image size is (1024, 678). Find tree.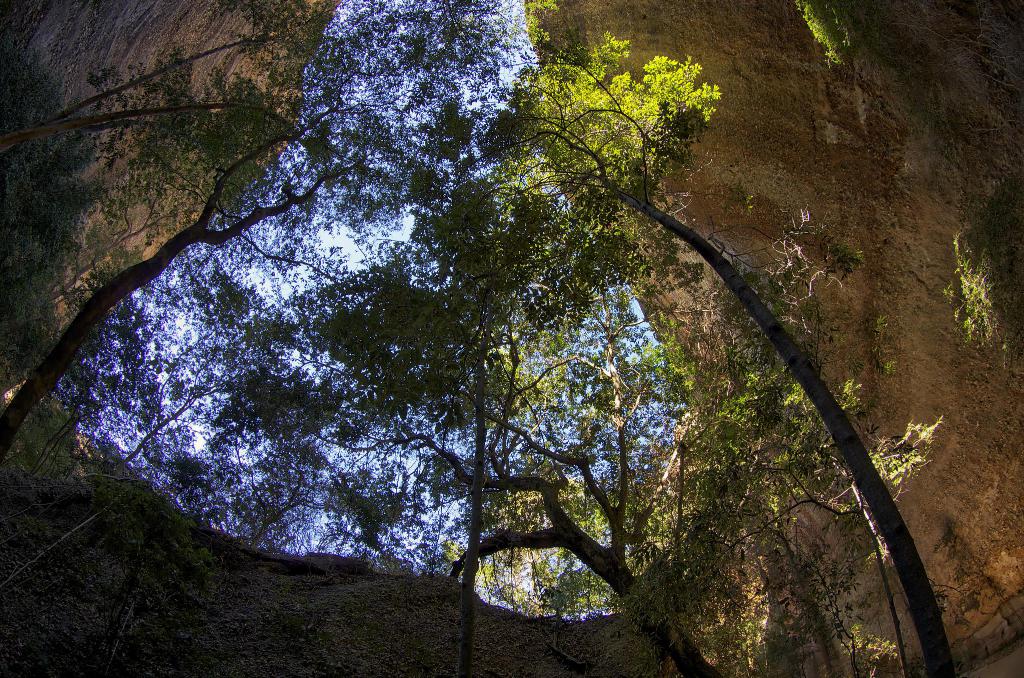
(443, 203, 667, 567).
